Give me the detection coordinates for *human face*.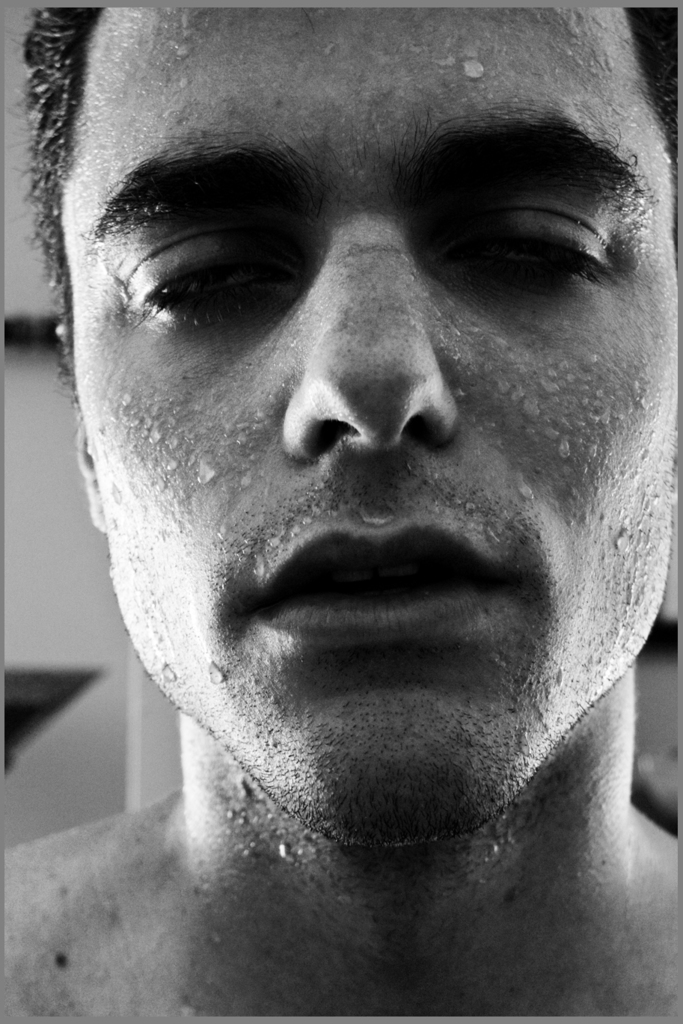
Rect(60, 2, 682, 836).
